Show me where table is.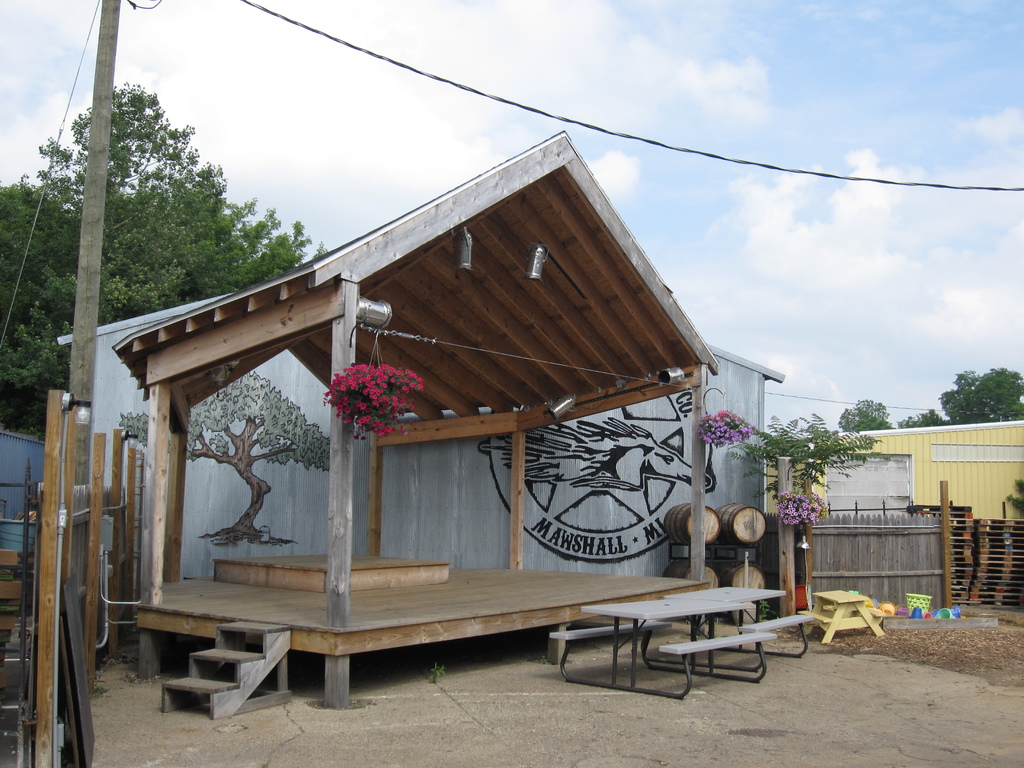
table is at [657,584,811,667].
